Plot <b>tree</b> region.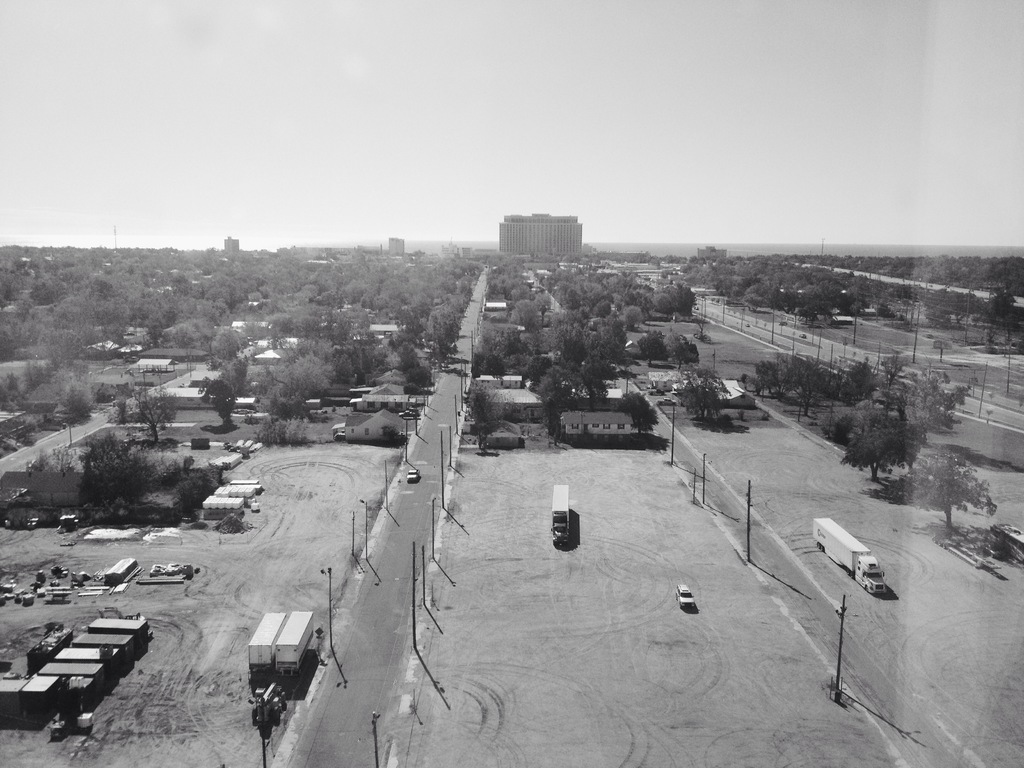
Plotted at (left=24, top=452, right=56, bottom=474).
